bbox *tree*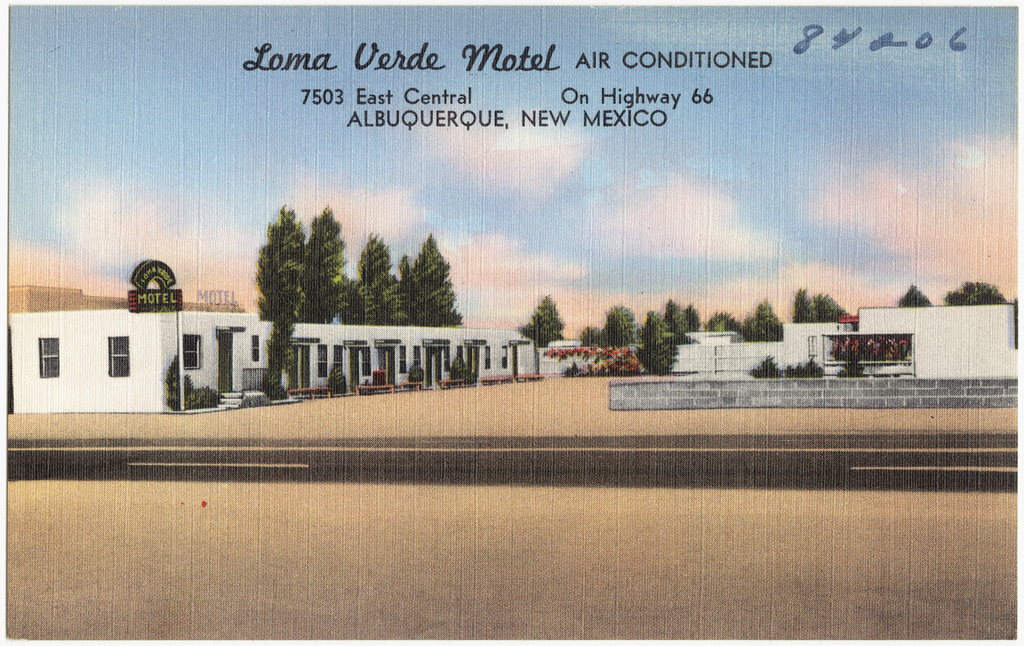
bbox=[294, 199, 347, 326]
